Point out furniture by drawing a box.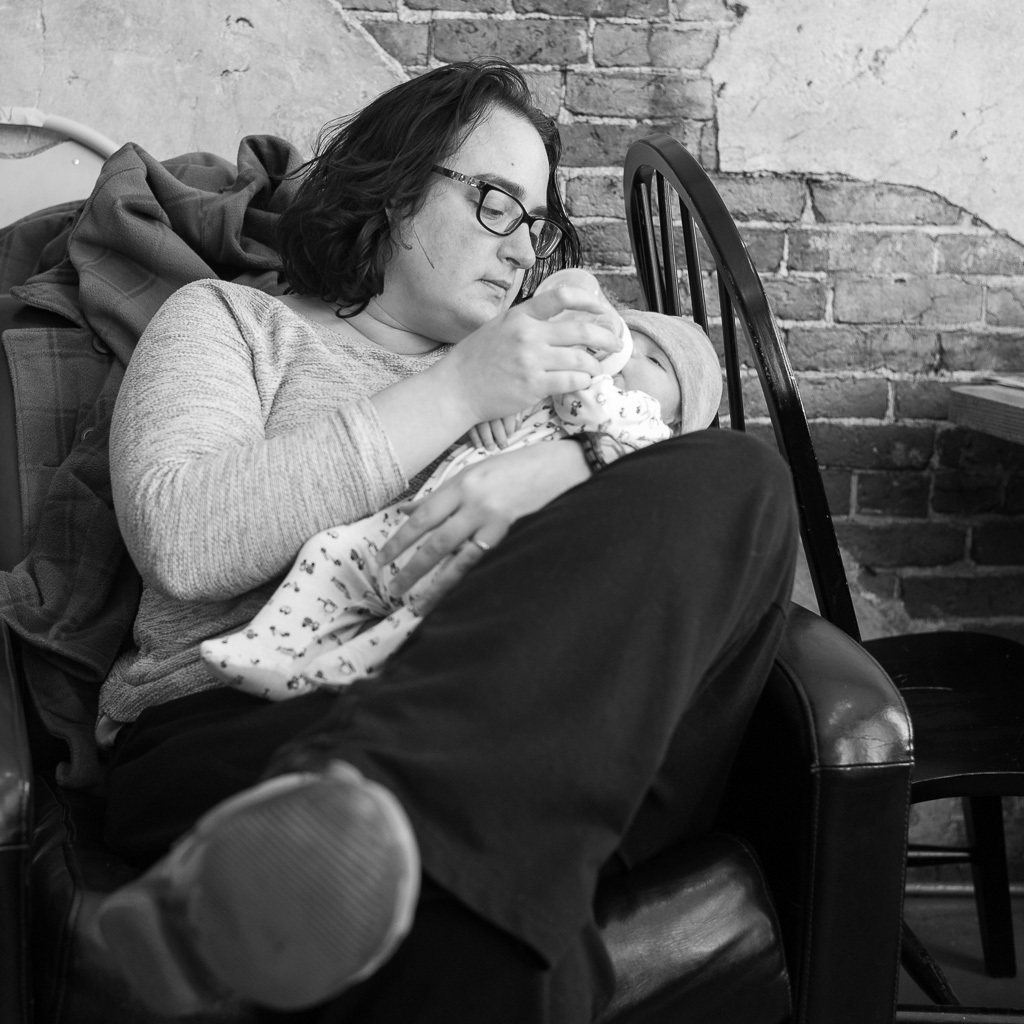
[0, 195, 915, 1023].
